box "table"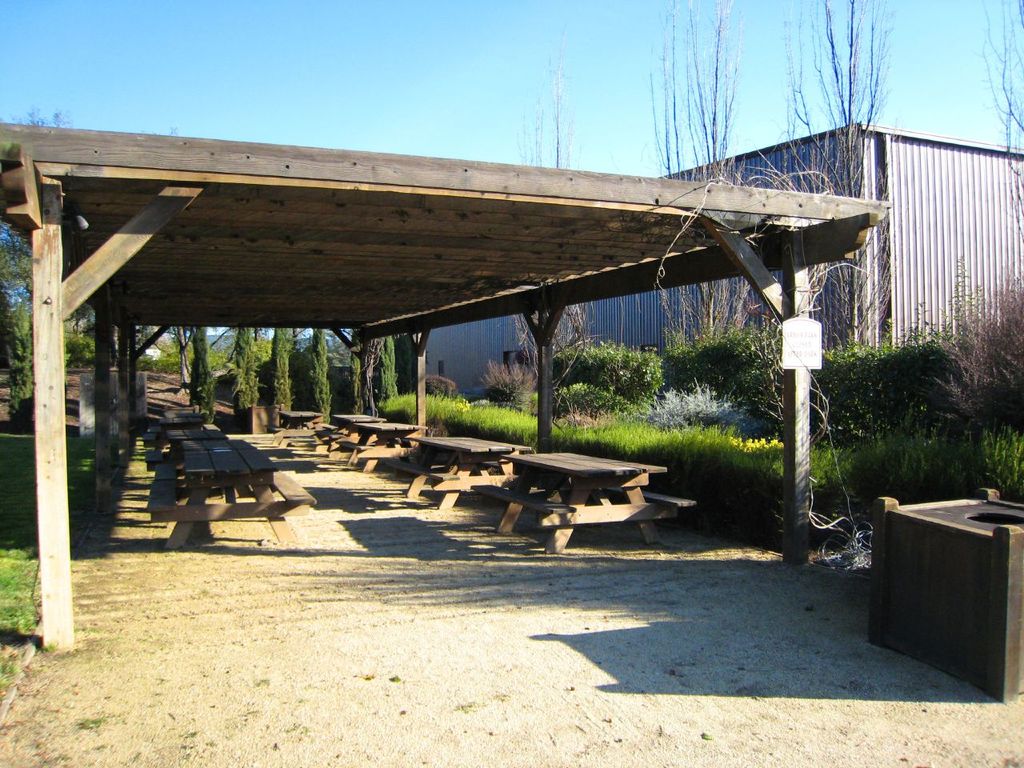
Rect(322, 412, 388, 444)
